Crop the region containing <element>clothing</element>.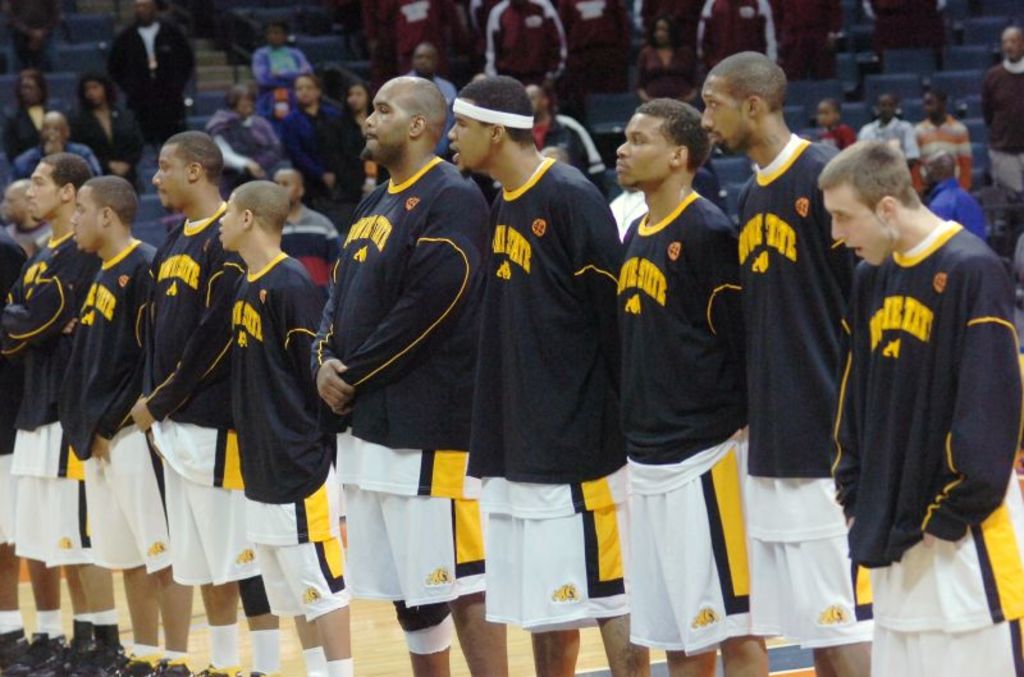
Crop region: (250,36,326,93).
